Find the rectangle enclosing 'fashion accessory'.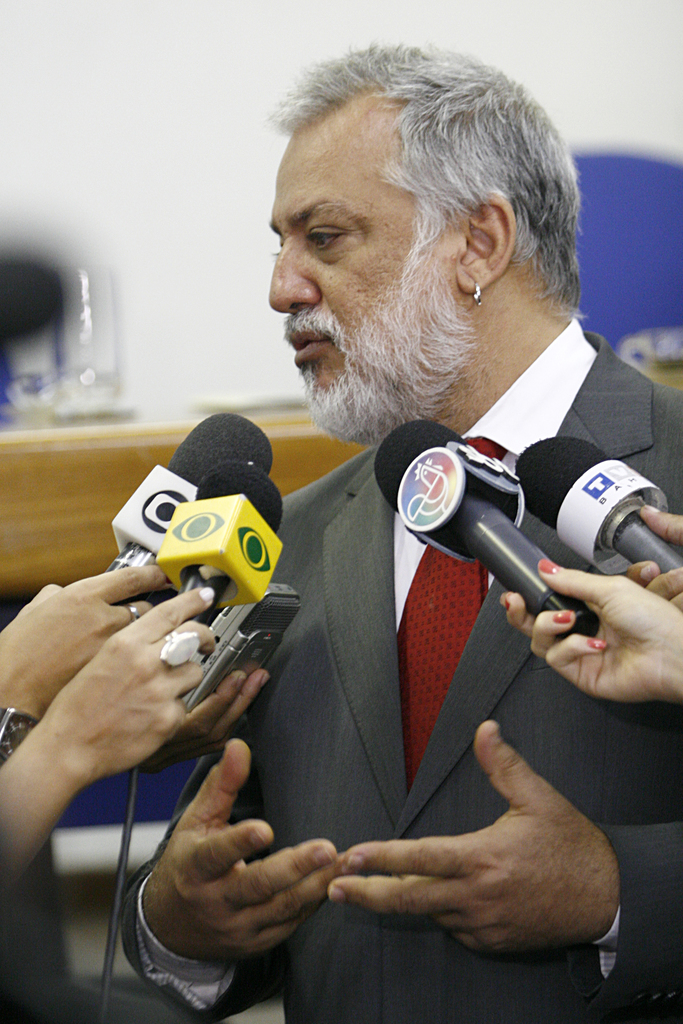
<region>120, 316, 682, 1023</region>.
